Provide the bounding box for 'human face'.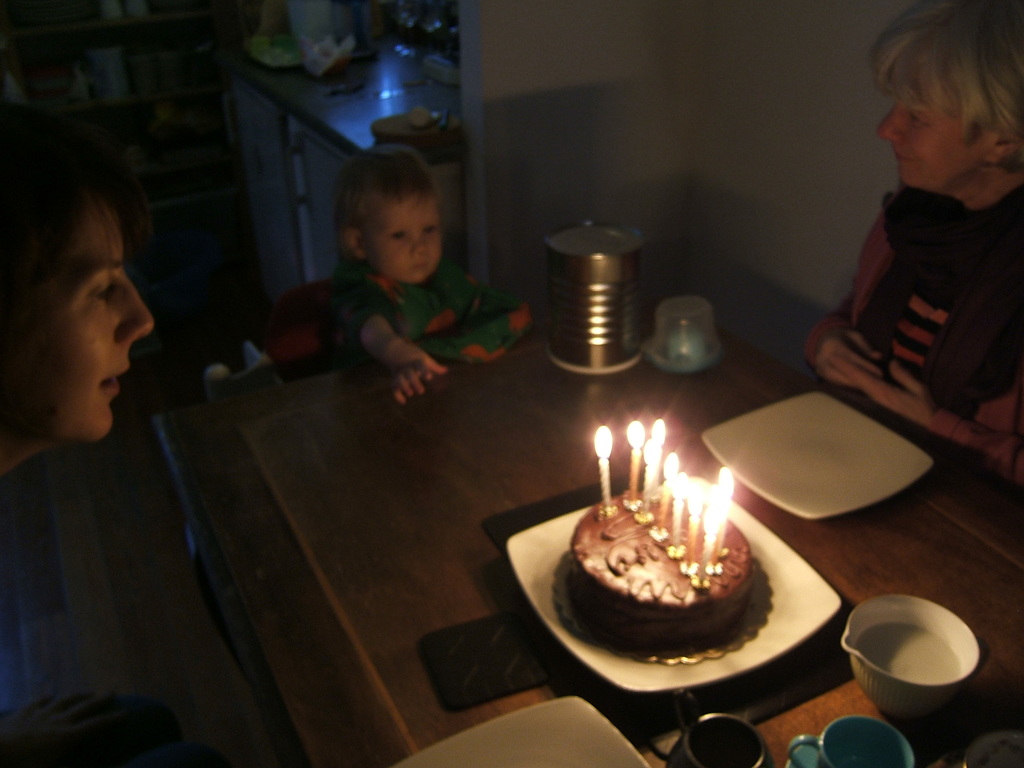
crop(369, 196, 443, 282).
